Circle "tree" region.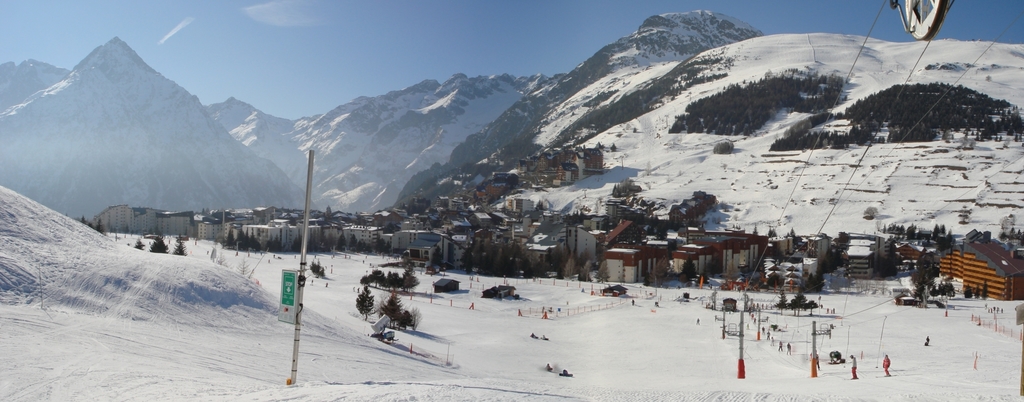
Region: (917, 259, 938, 297).
